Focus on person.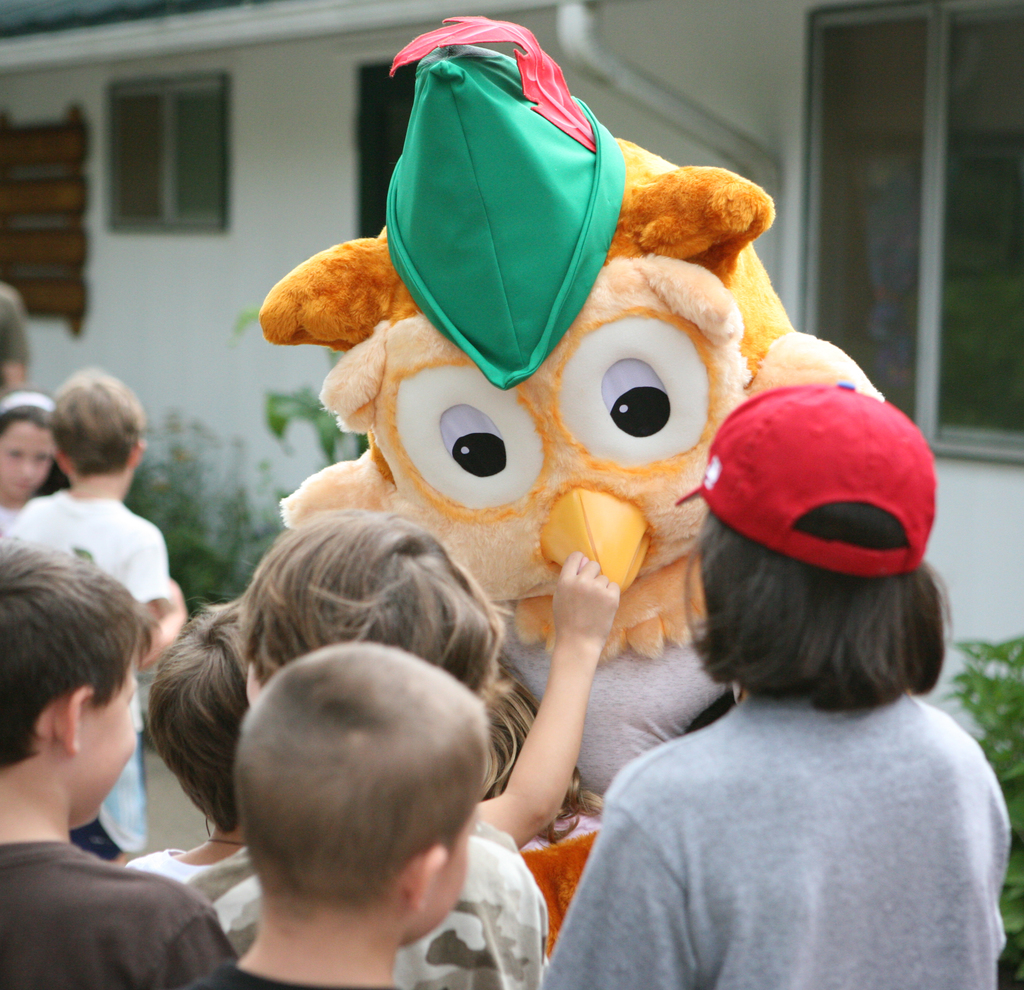
Focused at [x1=582, y1=297, x2=984, y2=989].
